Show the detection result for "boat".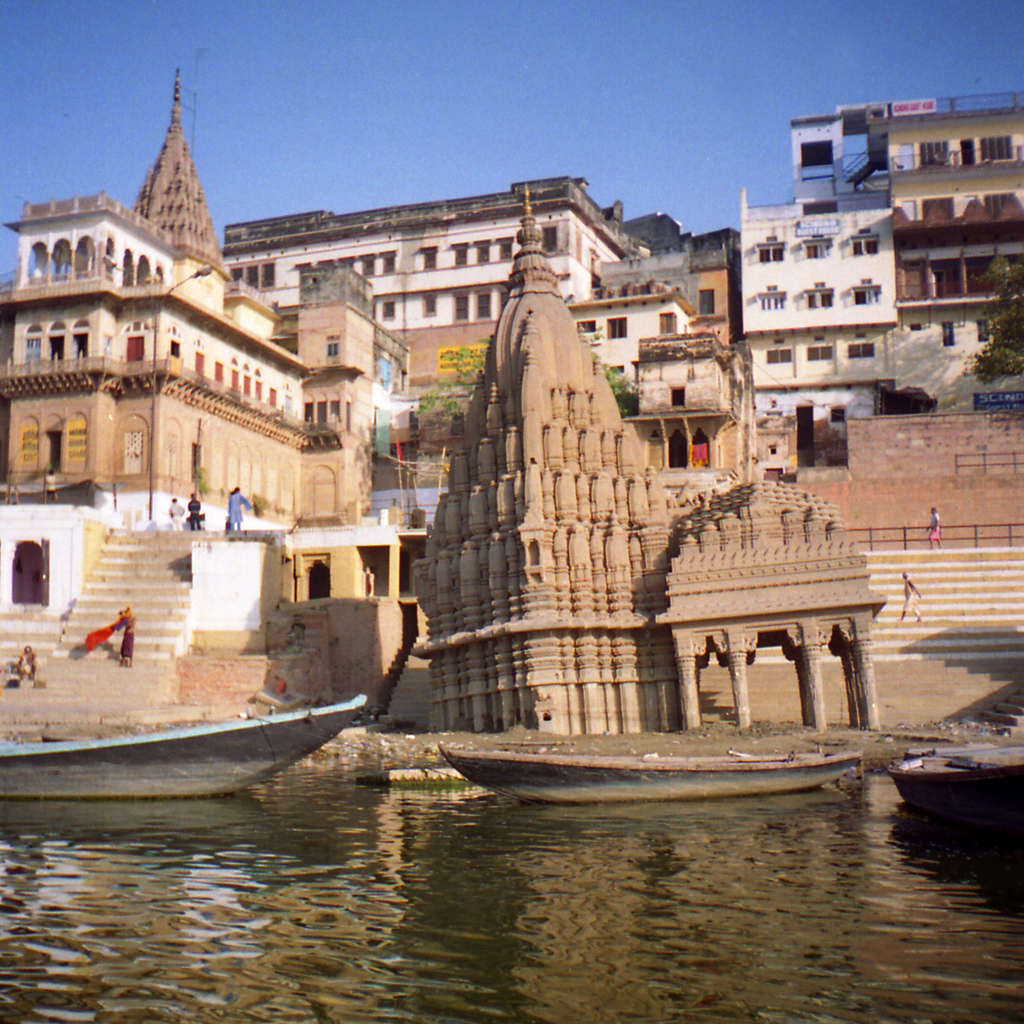
[15,657,389,798].
